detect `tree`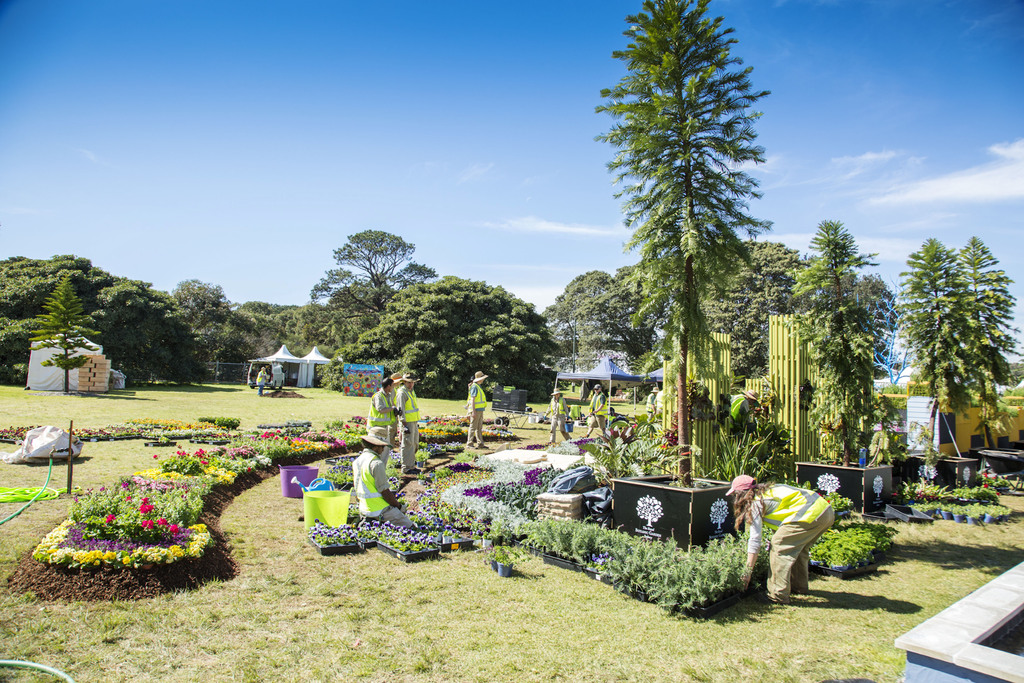
{"left": 589, "top": 7, "right": 795, "bottom": 464}
